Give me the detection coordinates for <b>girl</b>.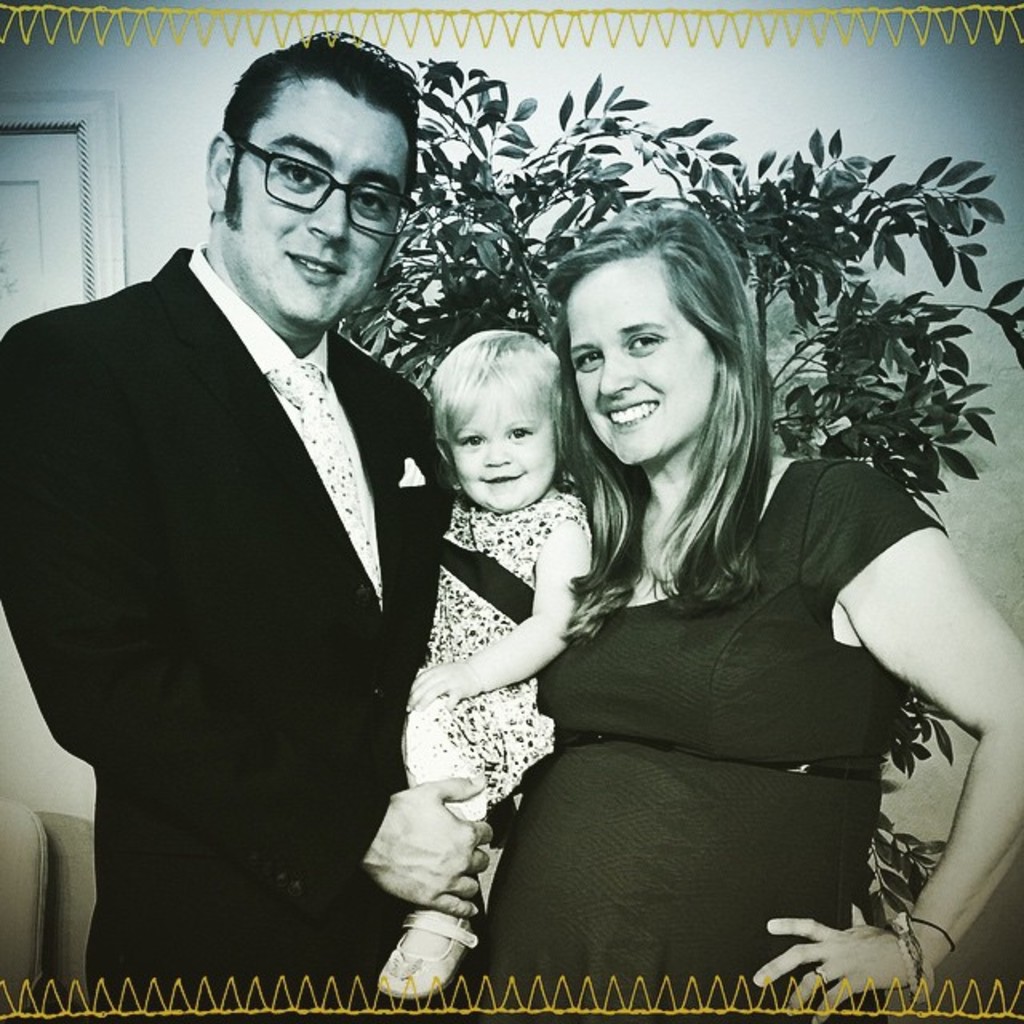
bbox=(373, 333, 590, 998).
